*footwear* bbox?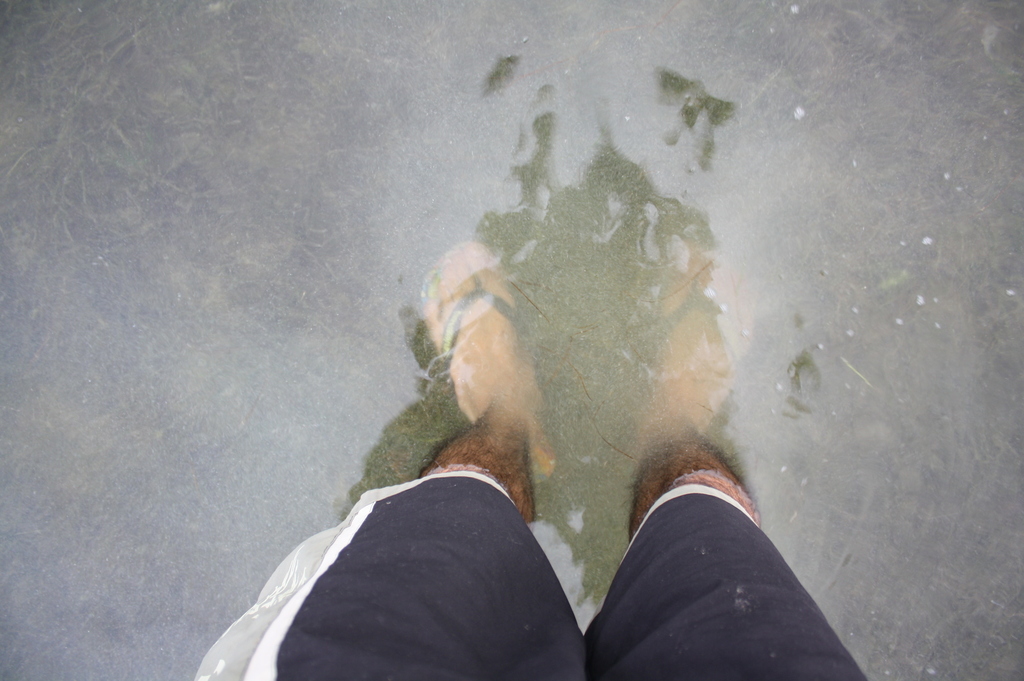
left=628, top=209, right=762, bottom=465
